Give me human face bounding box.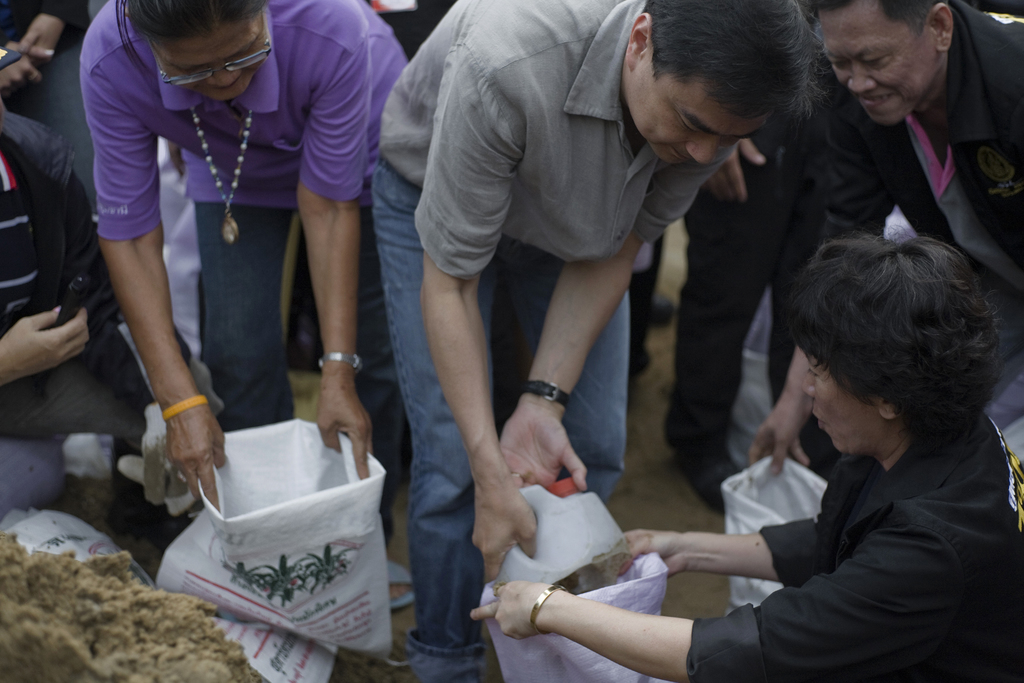
Rect(623, 0, 824, 170).
